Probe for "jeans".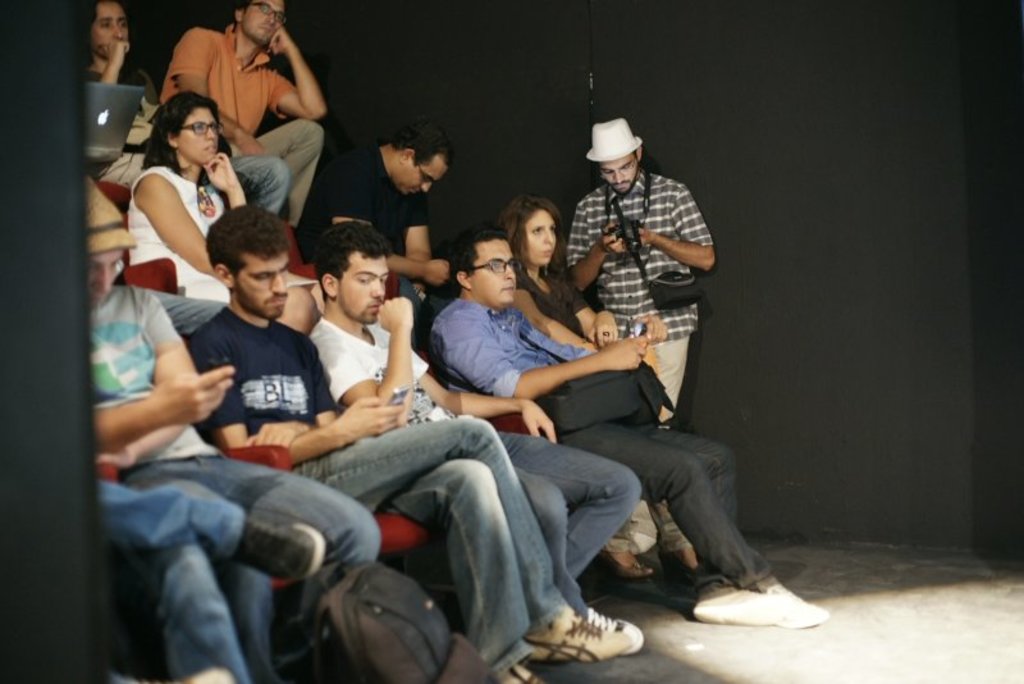
Probe result: l=499, t=427, r=643, b=598.
